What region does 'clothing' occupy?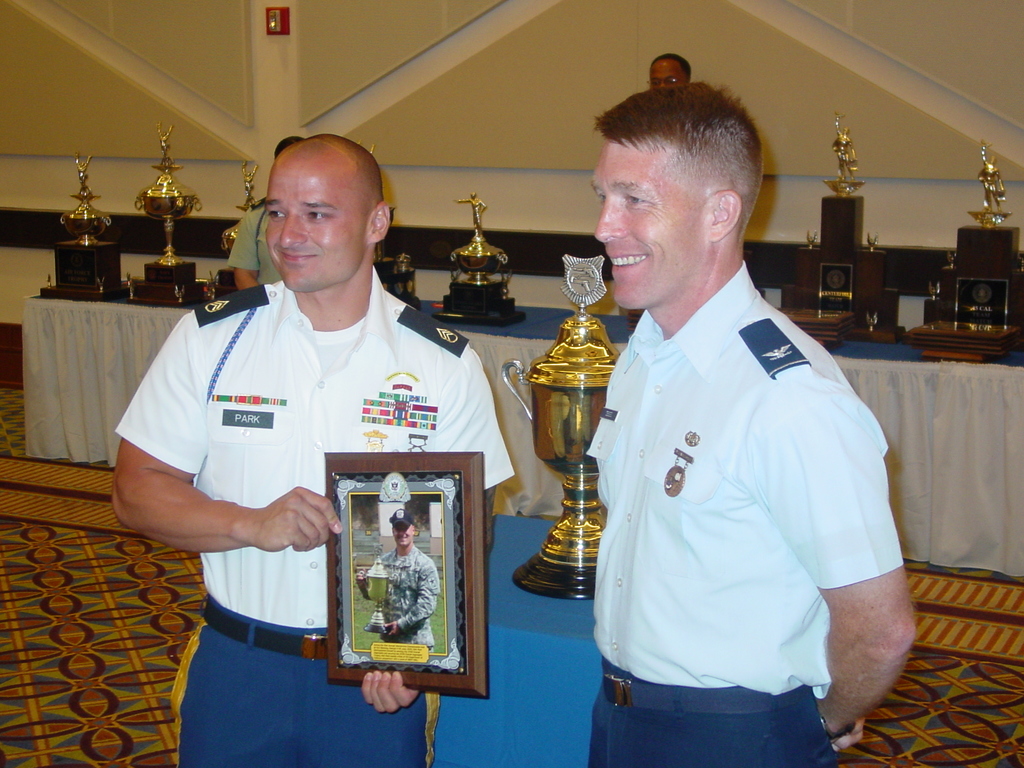
region(378, 543, 440, 652).
